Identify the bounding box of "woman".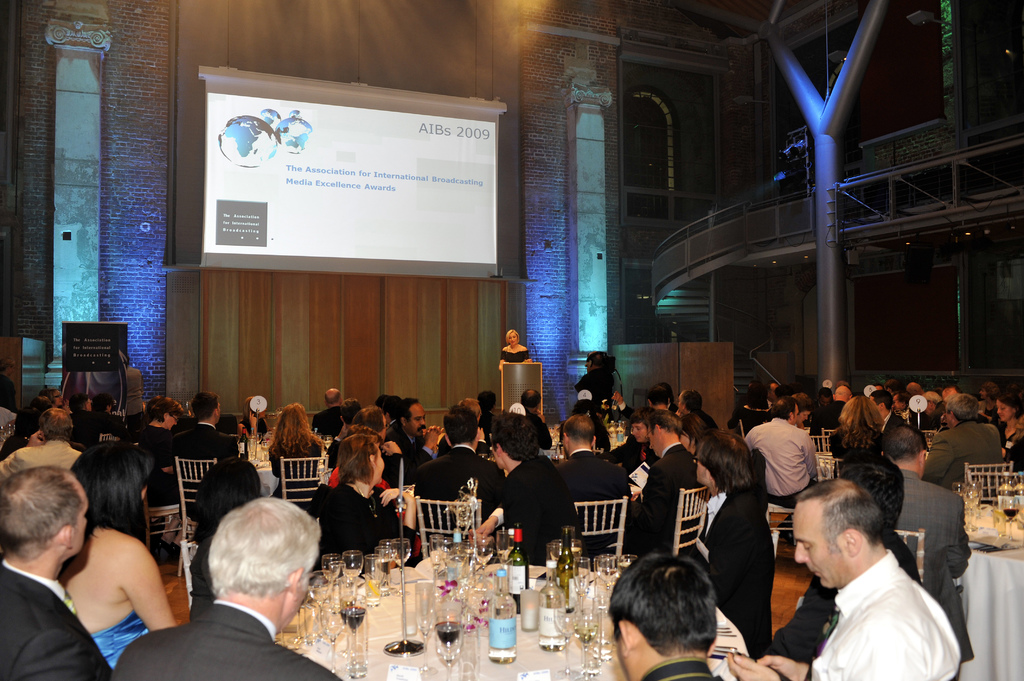
{"left": 725, "top": 380, "right": 771, "bottom": 434}.
